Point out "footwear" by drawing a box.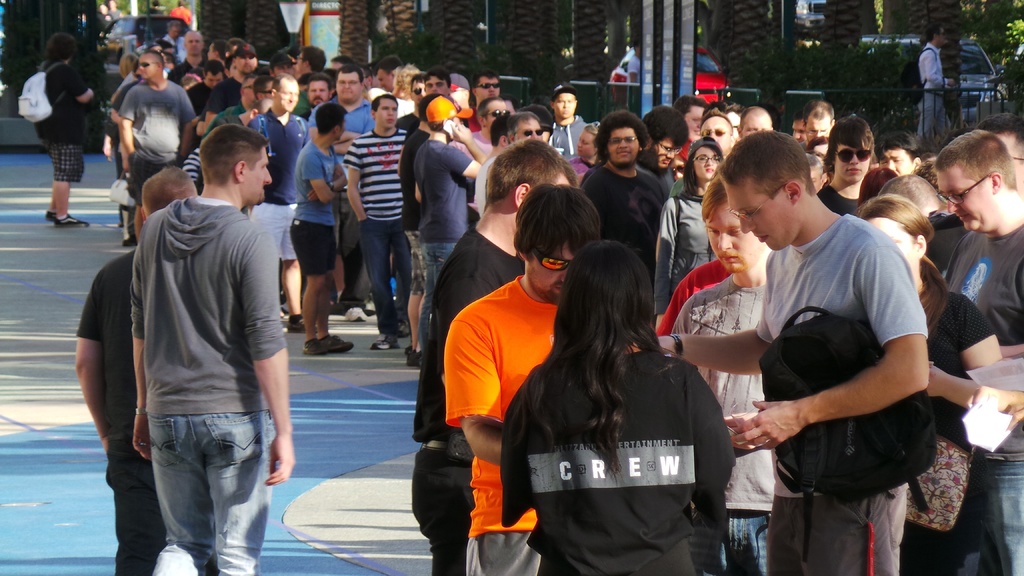
detection(397, 323, 412, 338).
